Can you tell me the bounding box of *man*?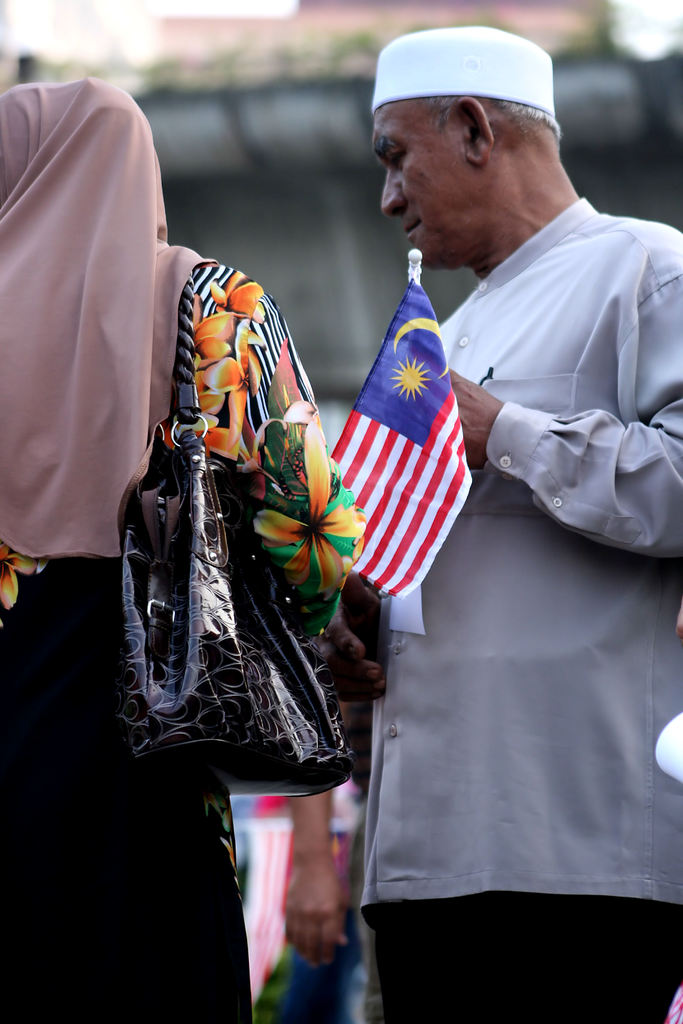
[x1=367, y1=23, x2=682, y2=1023].
